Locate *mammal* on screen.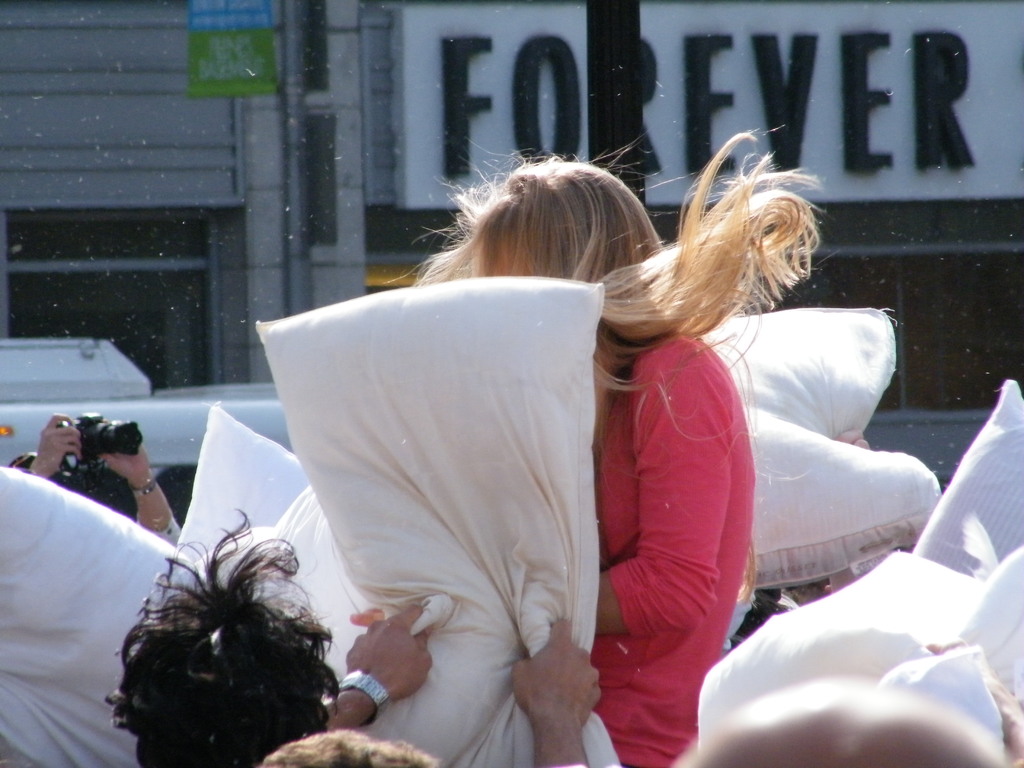
On screen at locate(662, 641, 1020, 767).
